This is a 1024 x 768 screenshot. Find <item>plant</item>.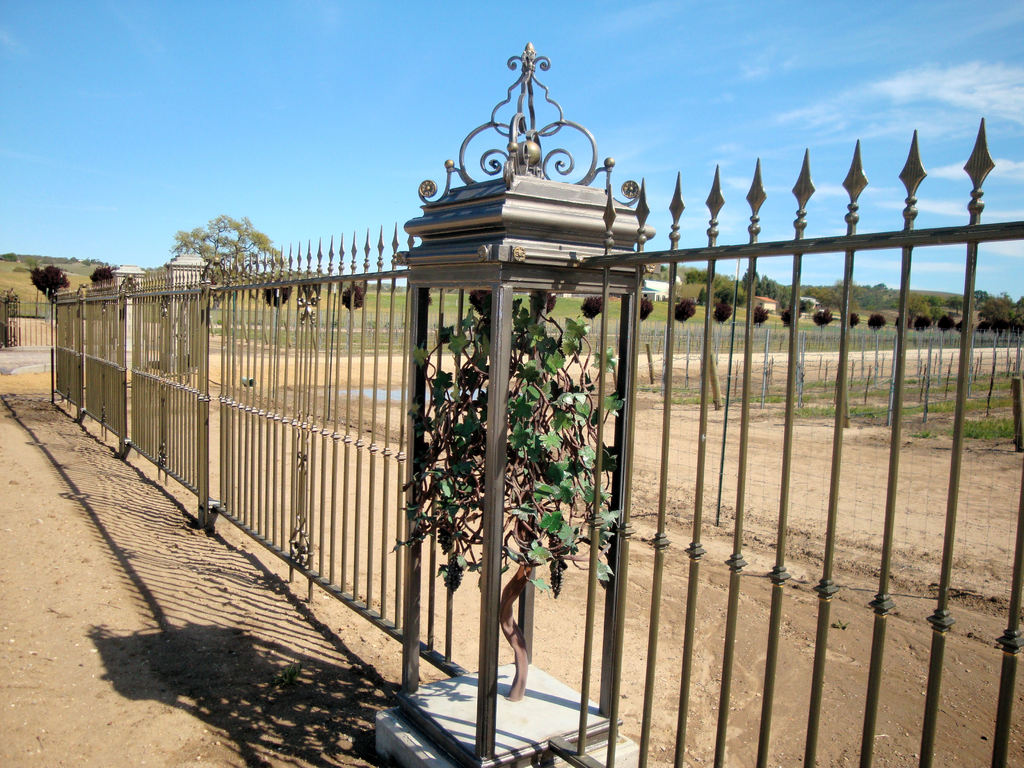
Bounding box: [x1=779, y1=311, x2=788, y2=330].
